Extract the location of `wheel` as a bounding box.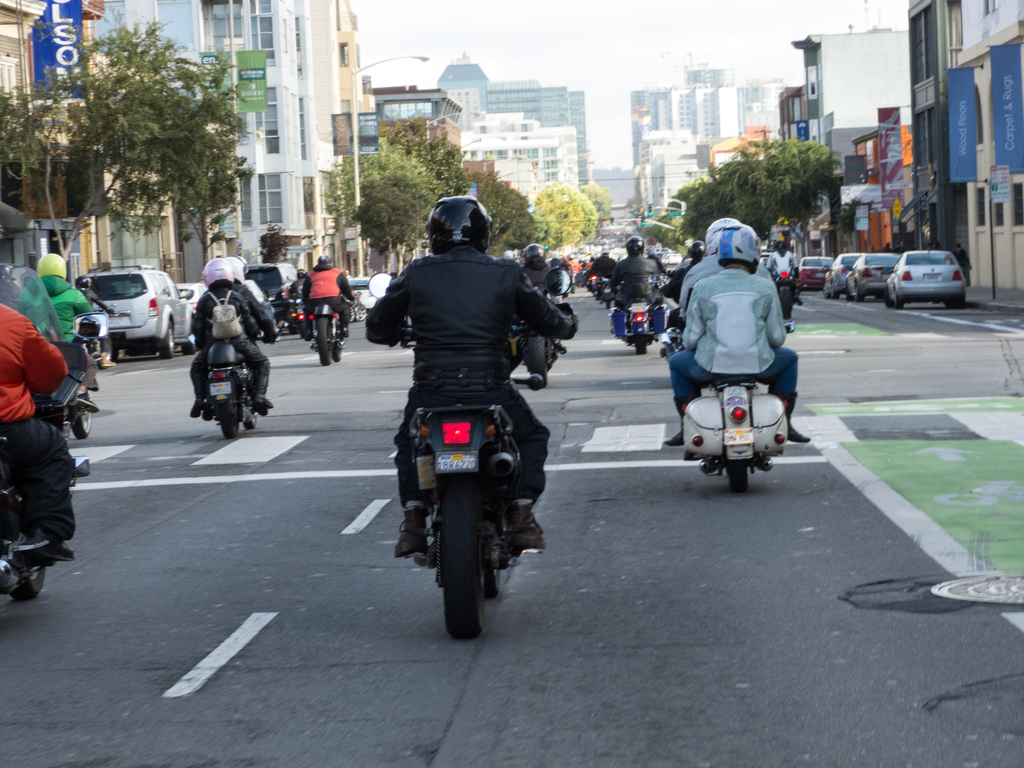
x1=727 y1=458 x2=756 y2=490.
